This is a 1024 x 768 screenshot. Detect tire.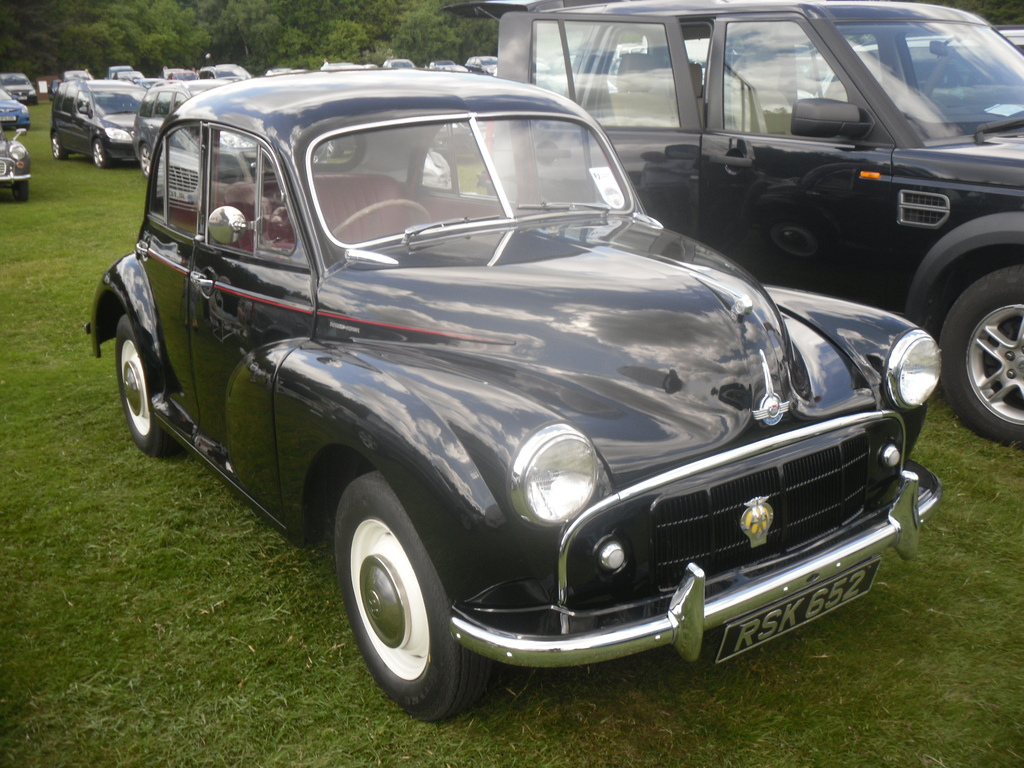
(left=337, top=496, right=463, bottom=727).
